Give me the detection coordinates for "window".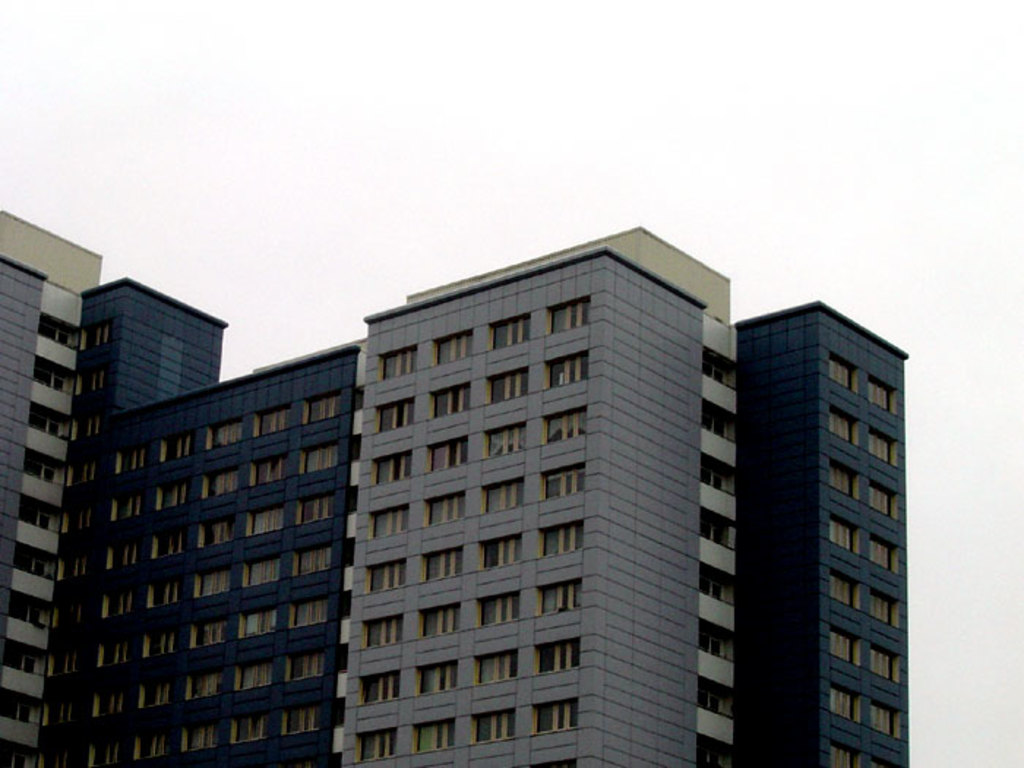
l=376, t=456, r=417, b=486.
